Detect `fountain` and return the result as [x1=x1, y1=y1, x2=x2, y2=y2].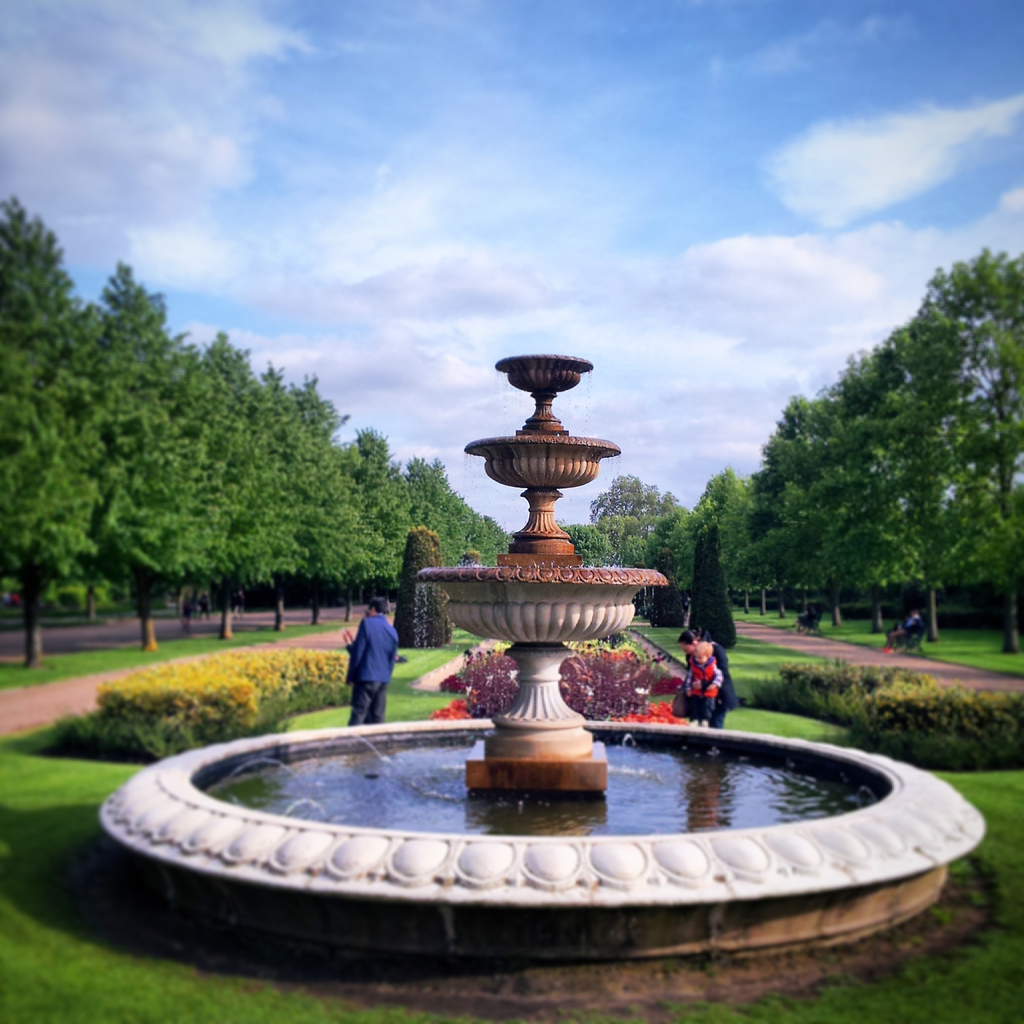
[x1=111, y1=311, x2=965, y2=1023].
